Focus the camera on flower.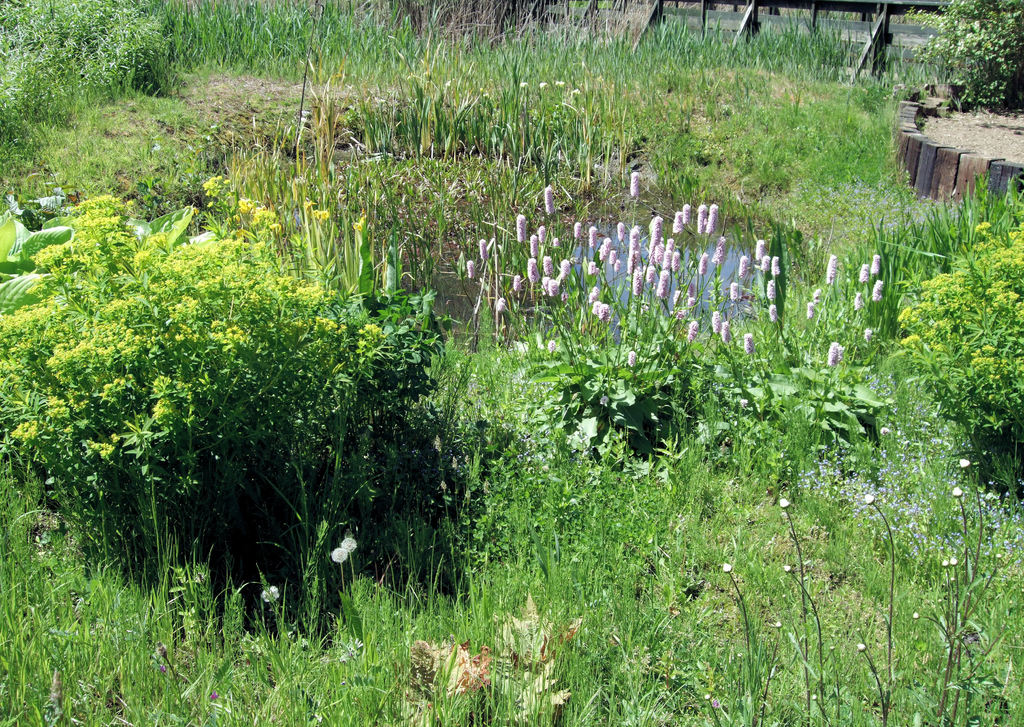
Focus region: 341/537/358/551.
